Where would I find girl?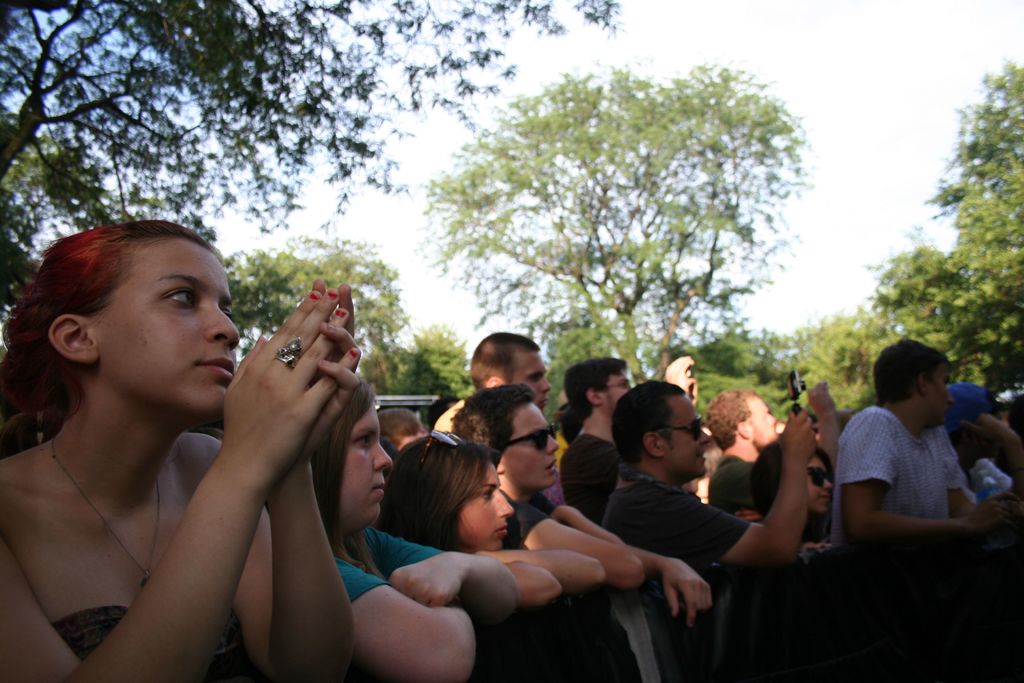
At (753,440,833,555).
